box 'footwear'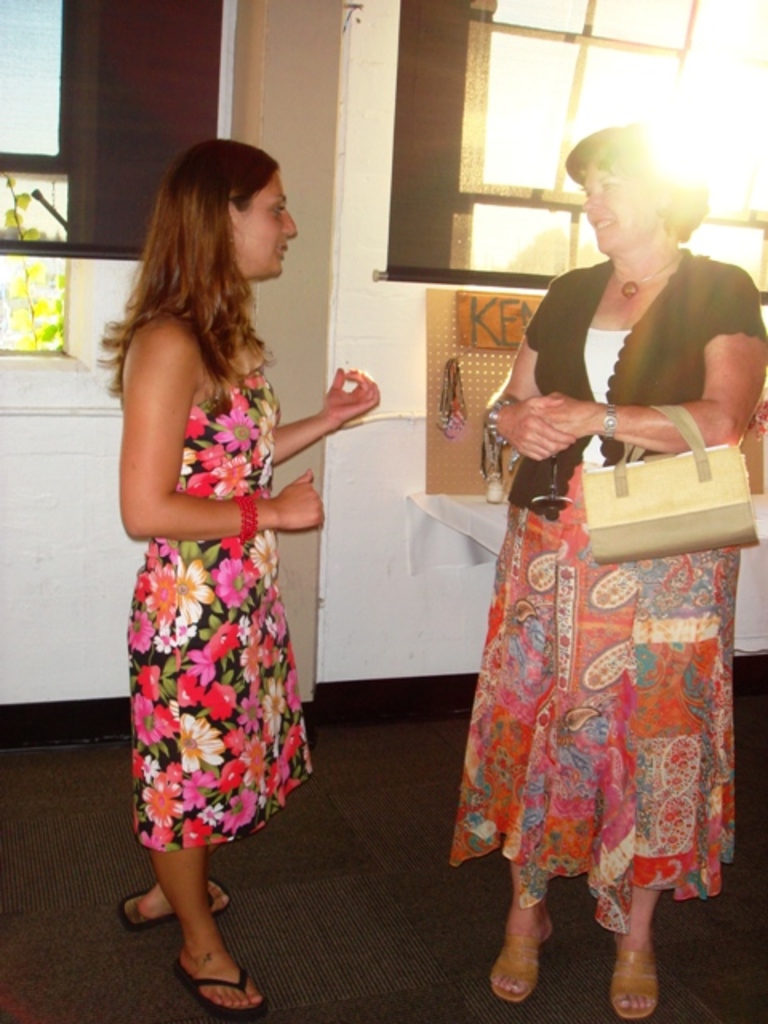
[486, 899, 566, 1005]
